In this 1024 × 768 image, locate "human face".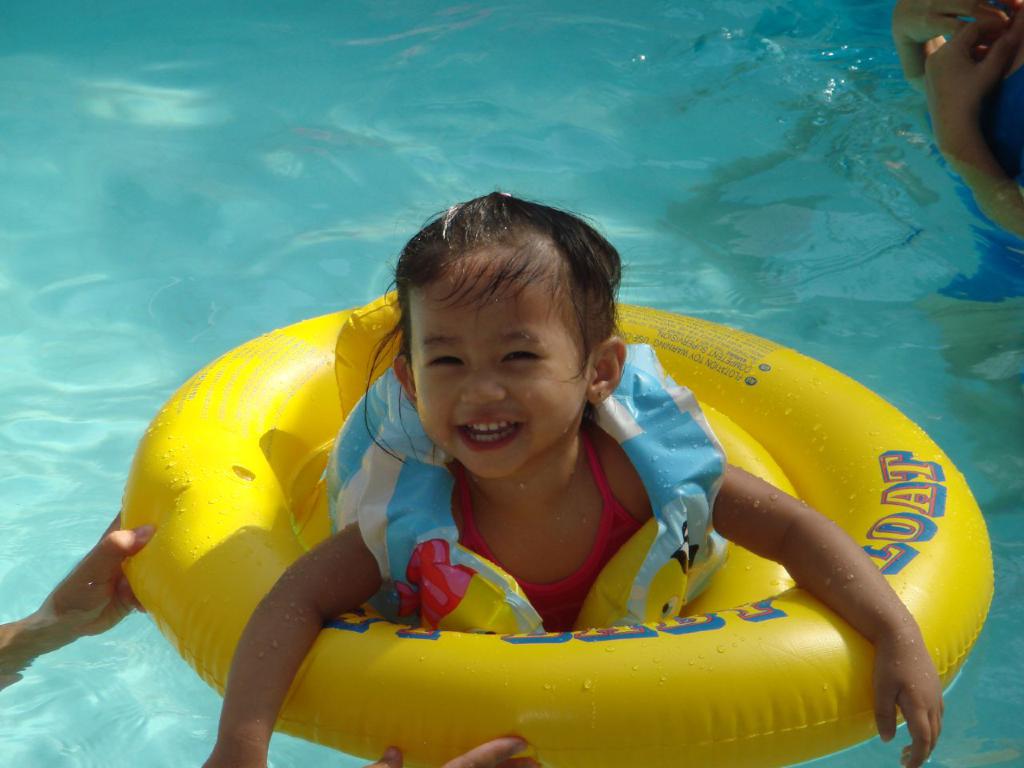
Bounding box: Rect(408, 254, 590, 480).
